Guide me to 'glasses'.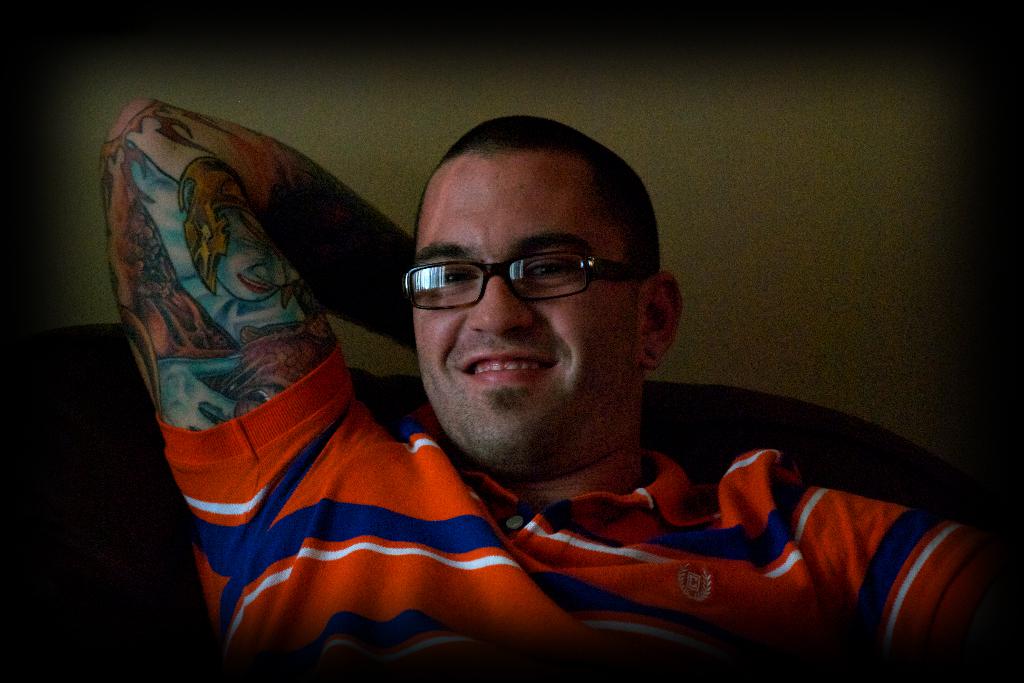
Guidance: locate(393, 240, 652, 321).
